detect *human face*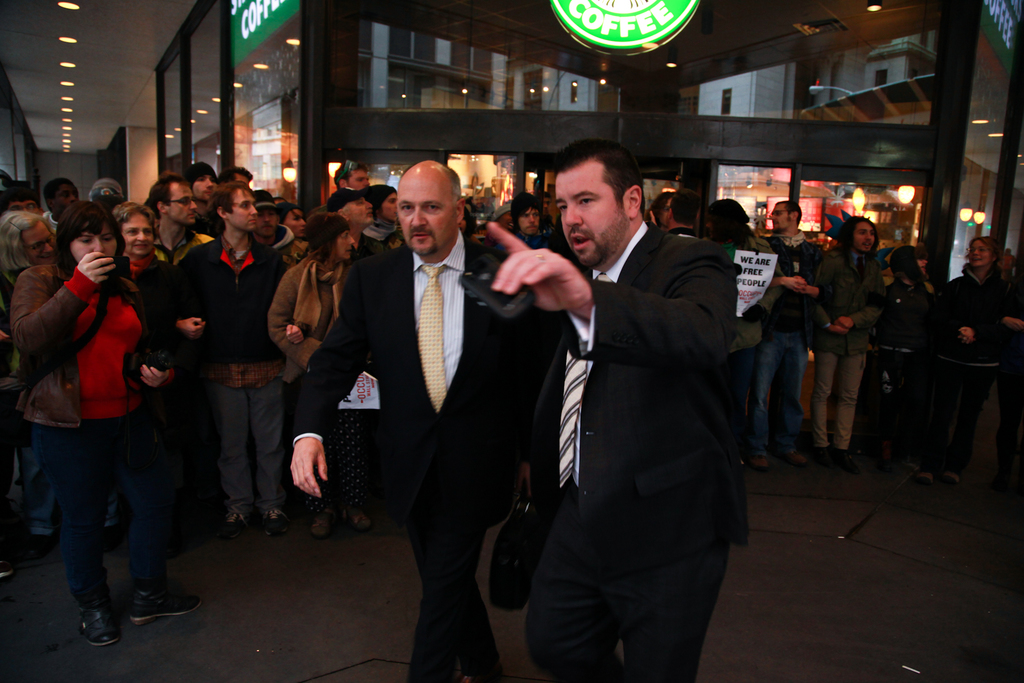
<region>971, 240, 991, 267</region>
